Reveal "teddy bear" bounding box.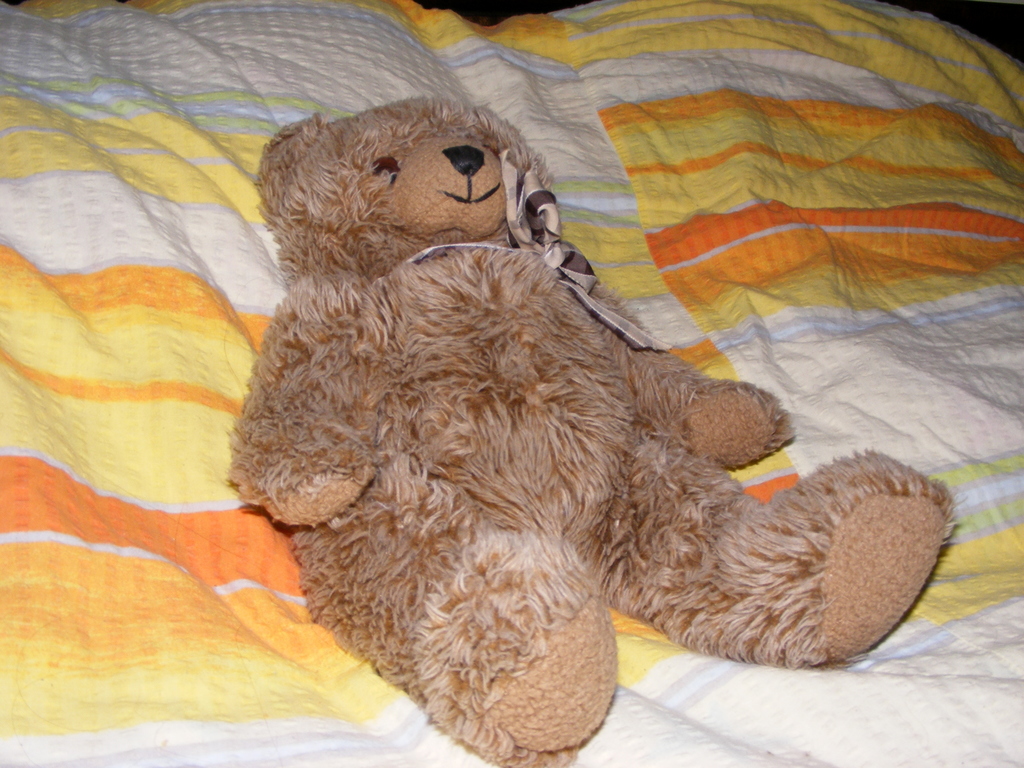
Revealed: {"left": 226, "top": 96, "right": 957, "bottom": 767}.
